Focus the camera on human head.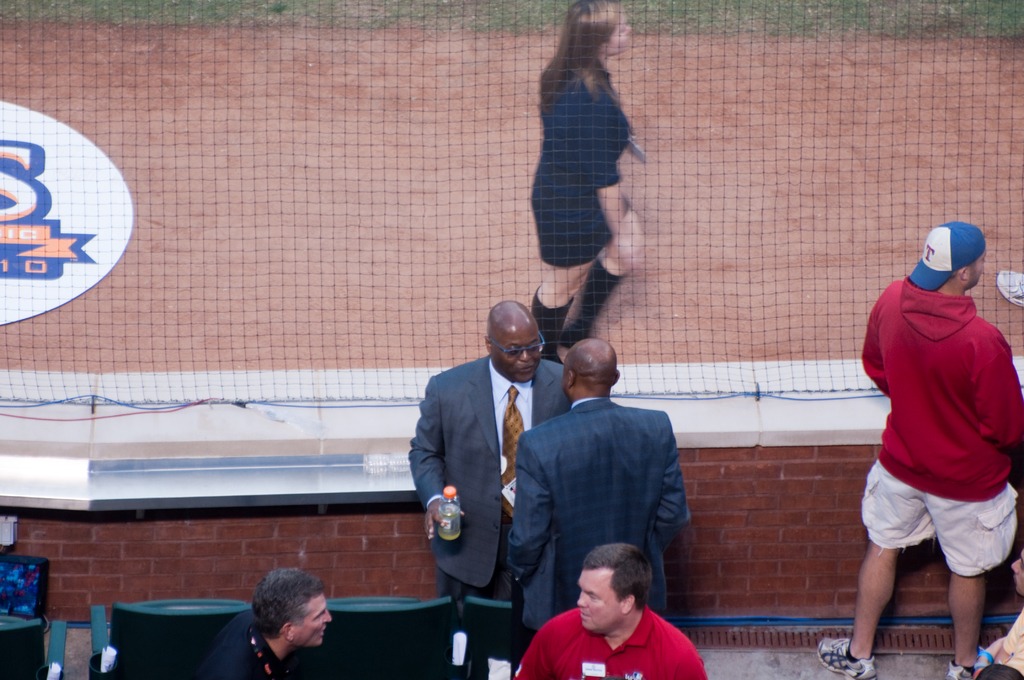
Focus region: 925,219,984,284.
